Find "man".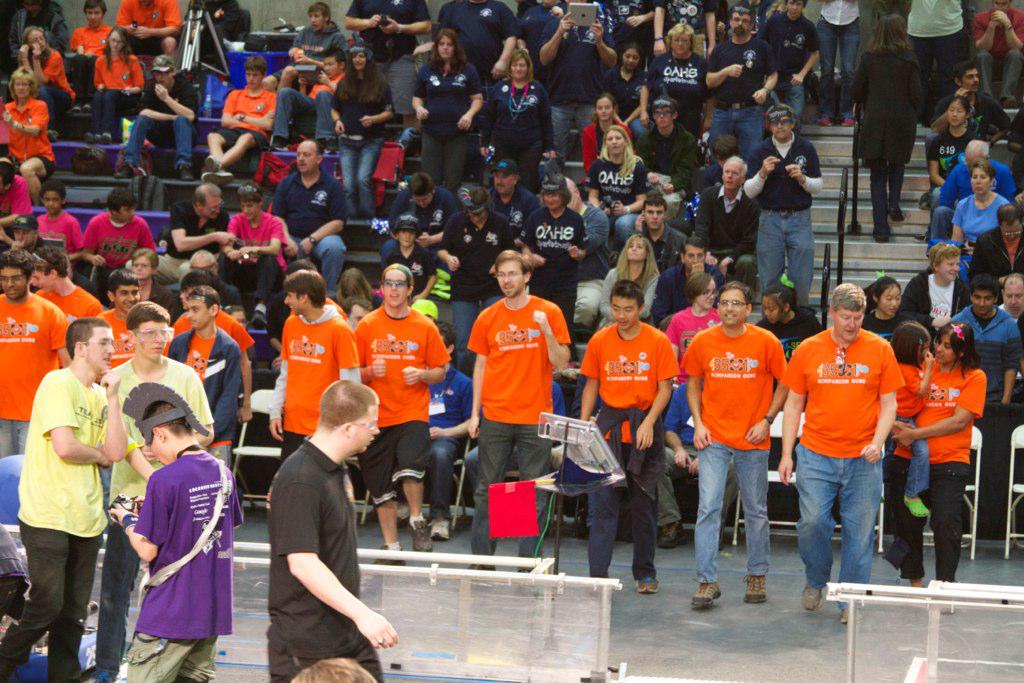
(x1=749, y1=99, x2=826, y2=327).
